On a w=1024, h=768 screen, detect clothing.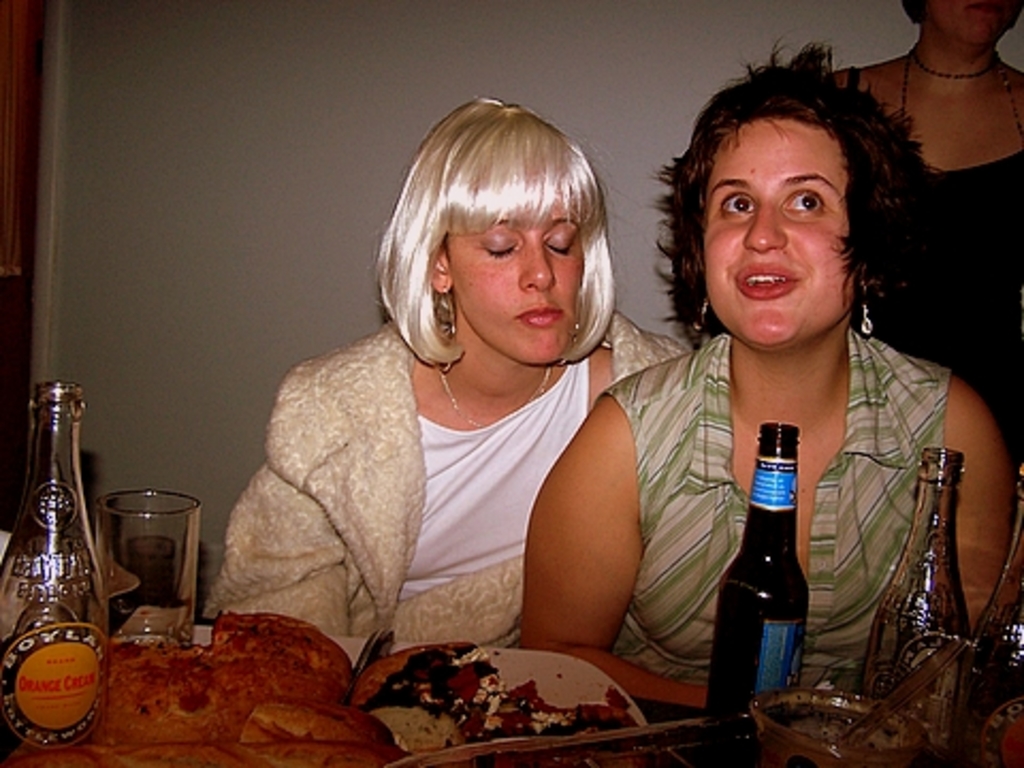
[593, 320, 954, 683].
